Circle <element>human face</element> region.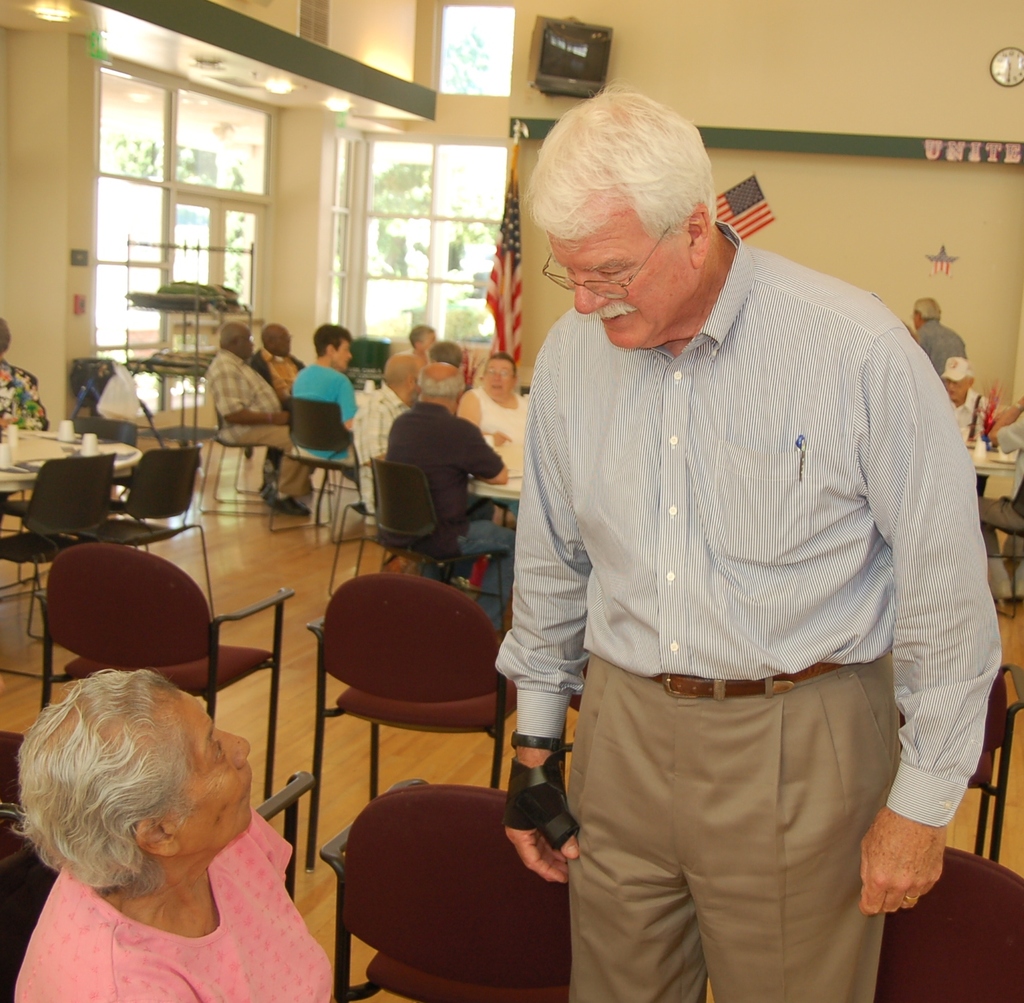
Region: bbox=[163, 691, 262, 830].
